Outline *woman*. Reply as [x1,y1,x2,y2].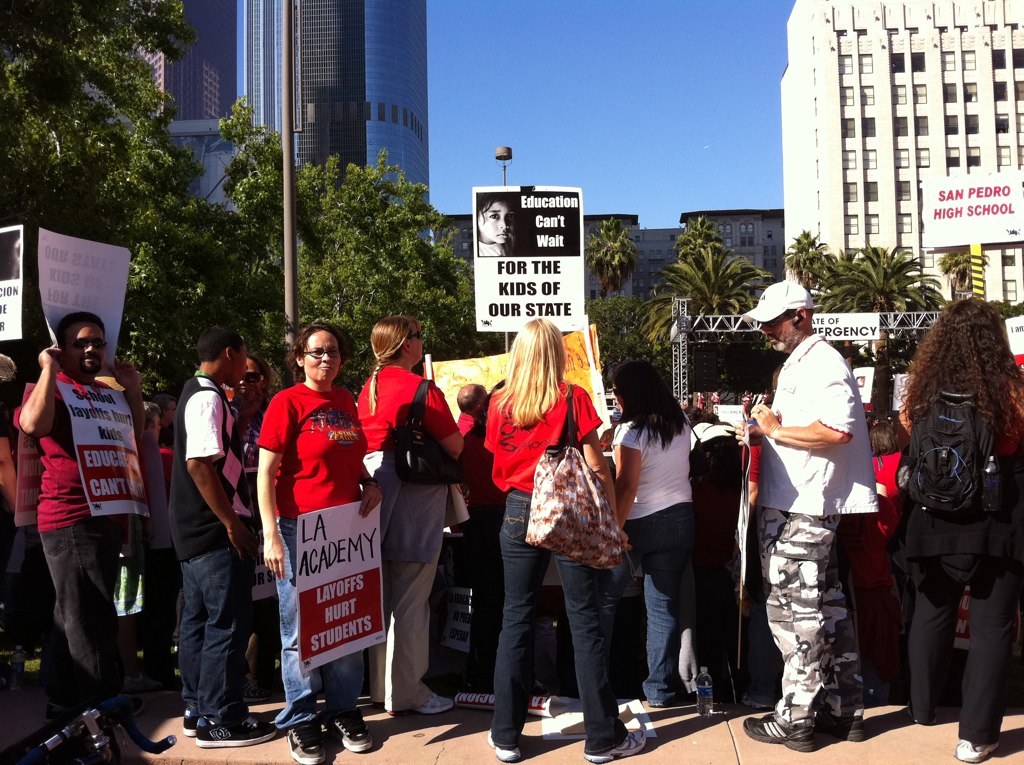
[474,317,647,761].
